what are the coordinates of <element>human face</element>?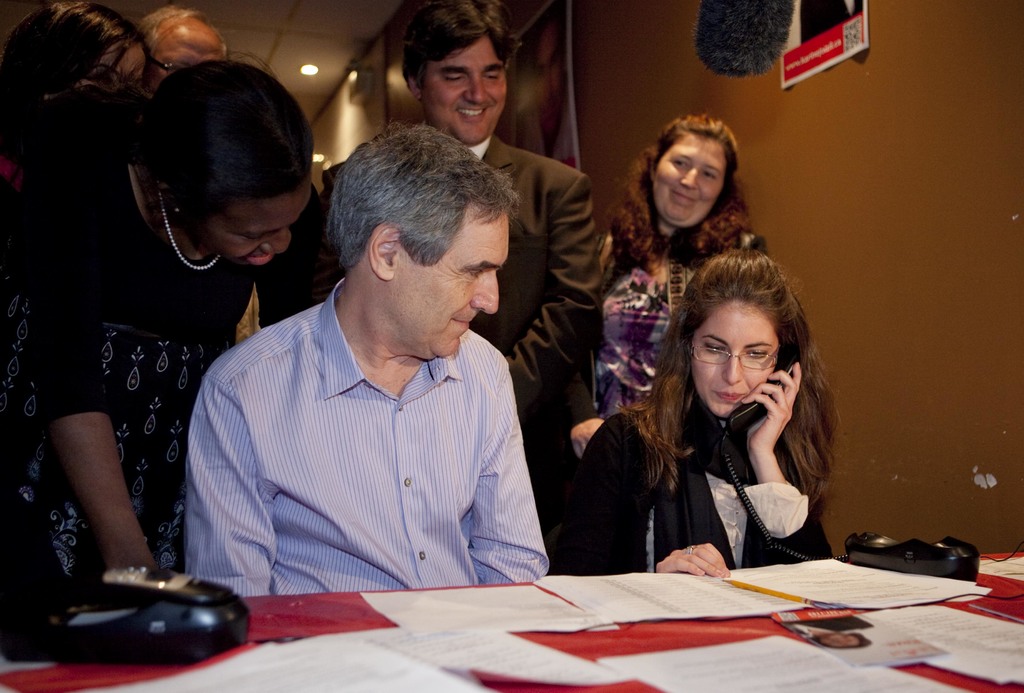
(left=421, top=34, right=505, bottom=145).
